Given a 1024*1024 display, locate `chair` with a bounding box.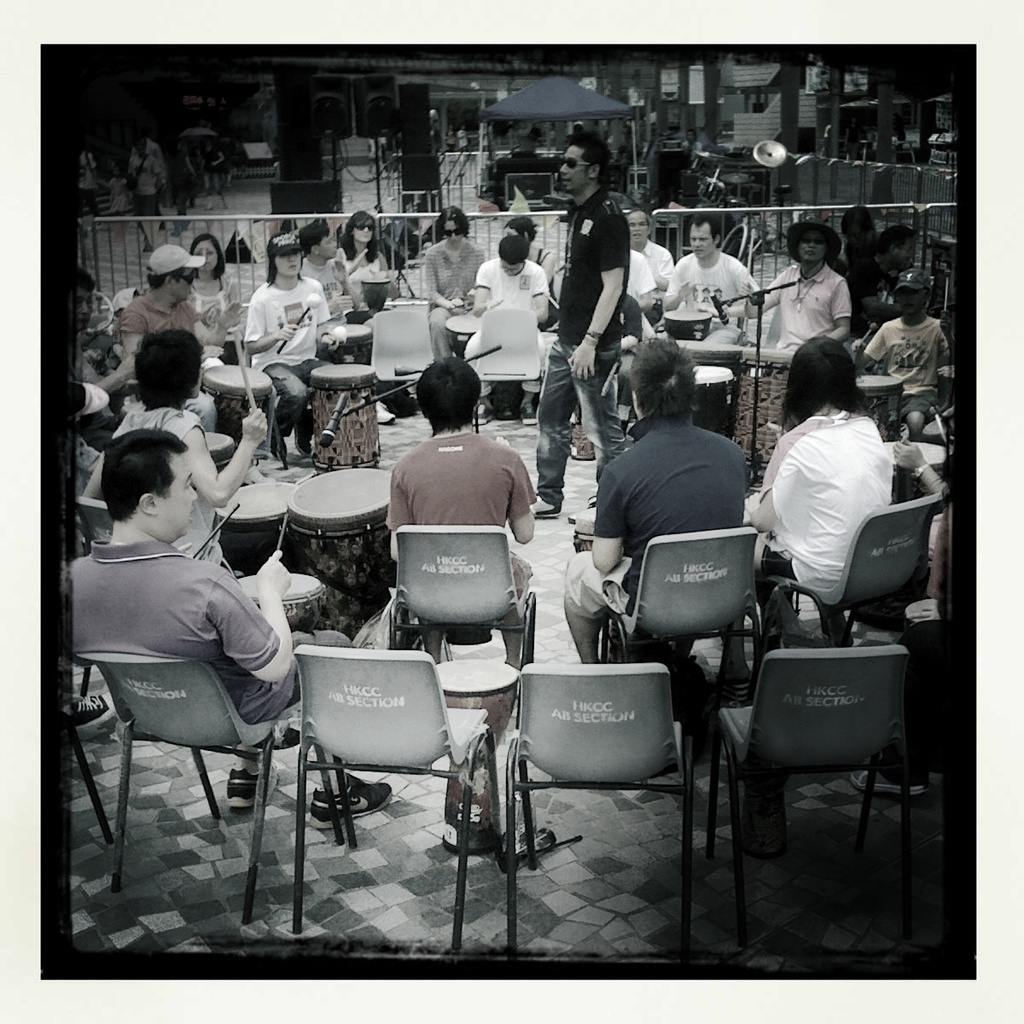
Located: (x1=600, y1=527, x2=769, y2=787).
